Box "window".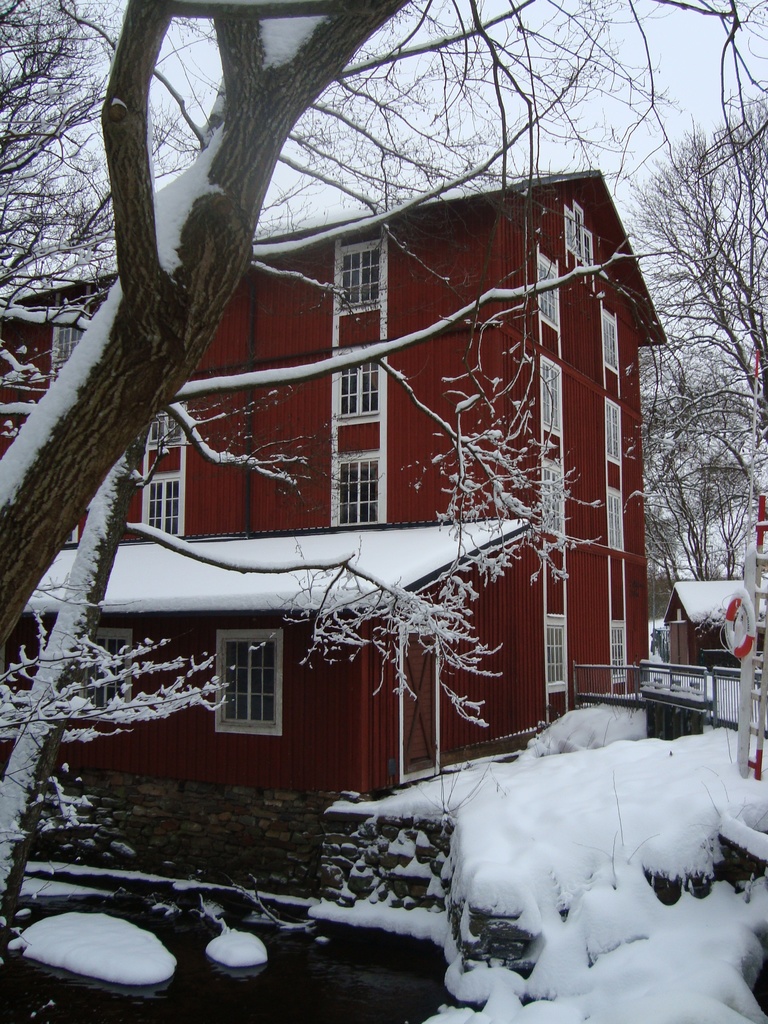
left=150, top=410, right=189, bottom=449.
